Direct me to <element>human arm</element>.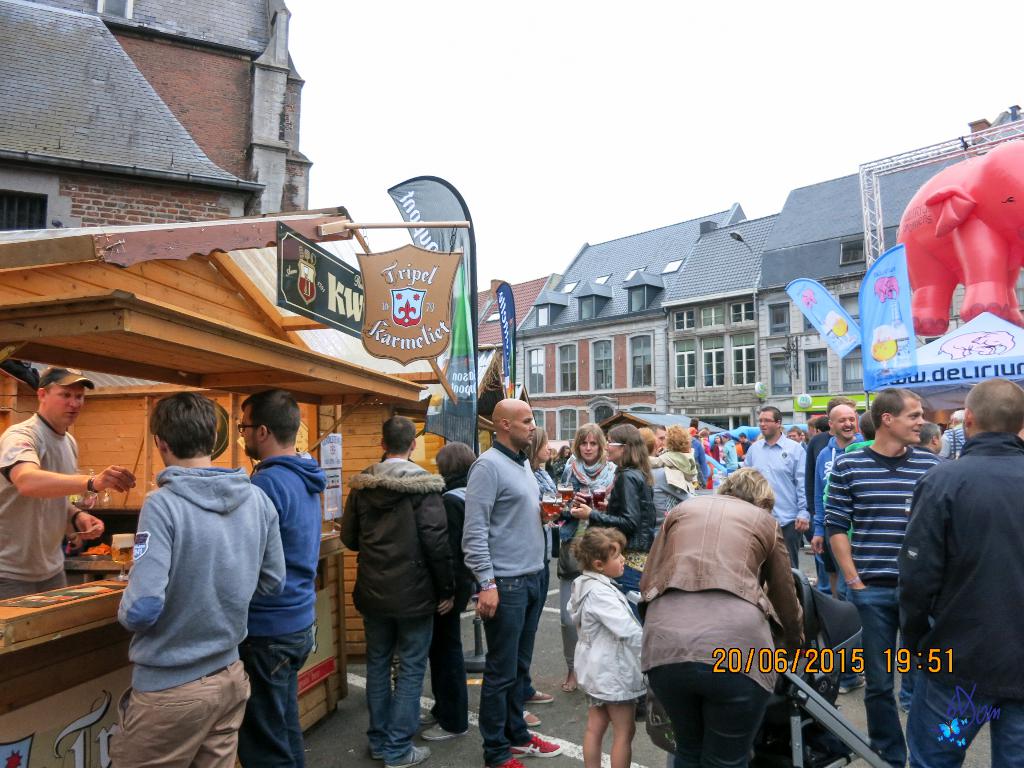
Direction: left=116, top=495, right=163, bottom=634.
